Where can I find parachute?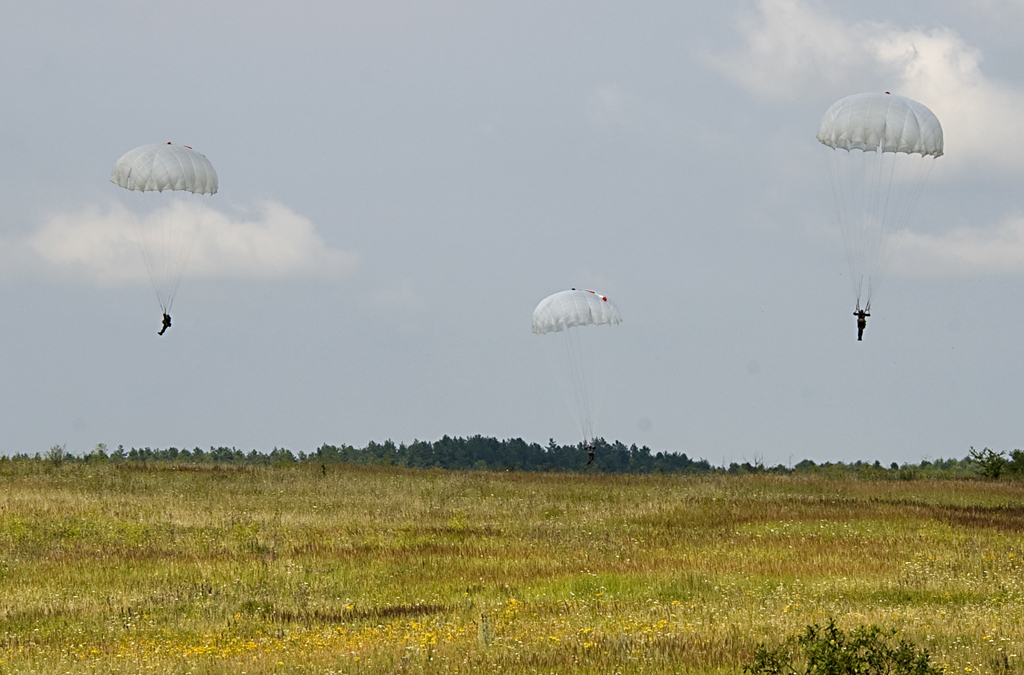
You can find it at left=816, top=92, right=945, bottom=313.
